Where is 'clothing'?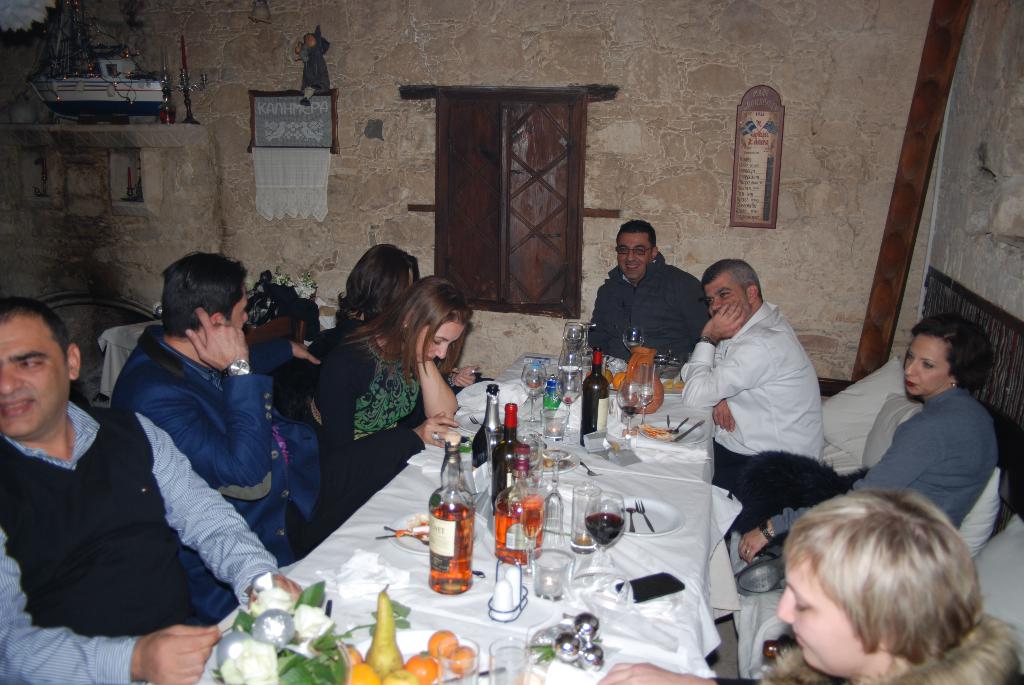
pyautogui.locateOnScreen(769, 382, 998, 544).
